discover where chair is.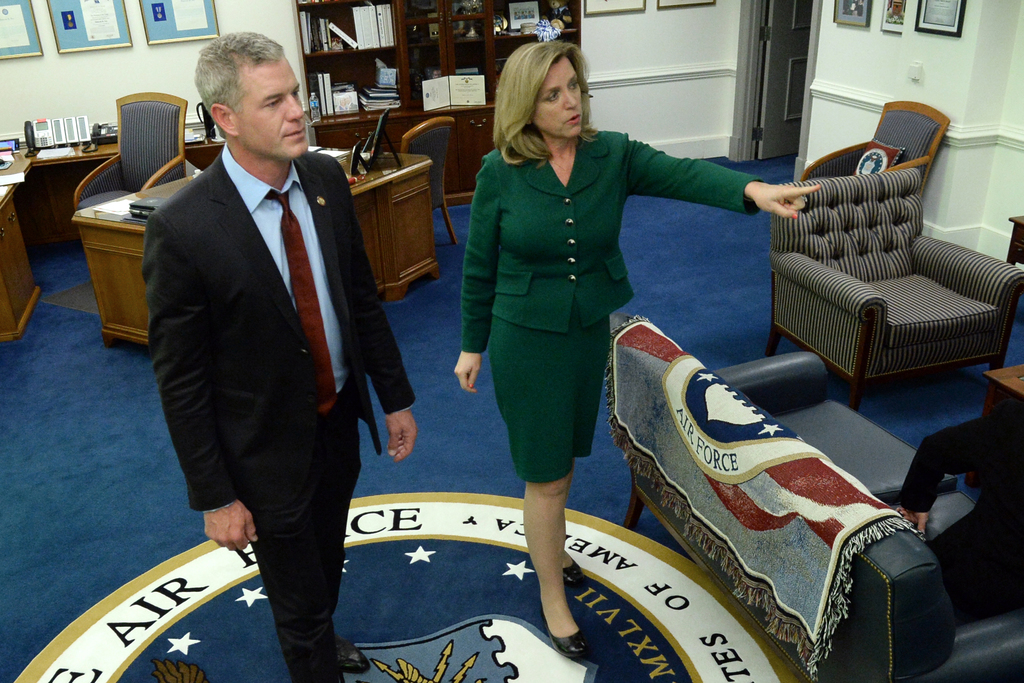
Discovered at 767, 142, 995, 360.
